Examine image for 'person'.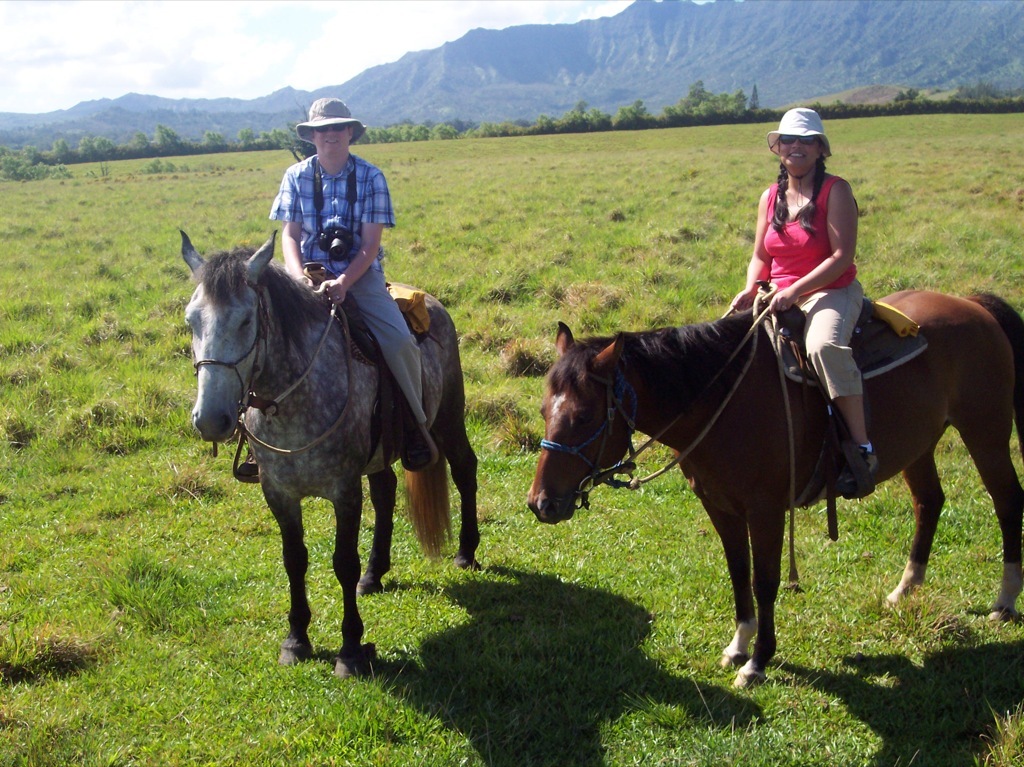
Examination result: 255/98/428/449.
